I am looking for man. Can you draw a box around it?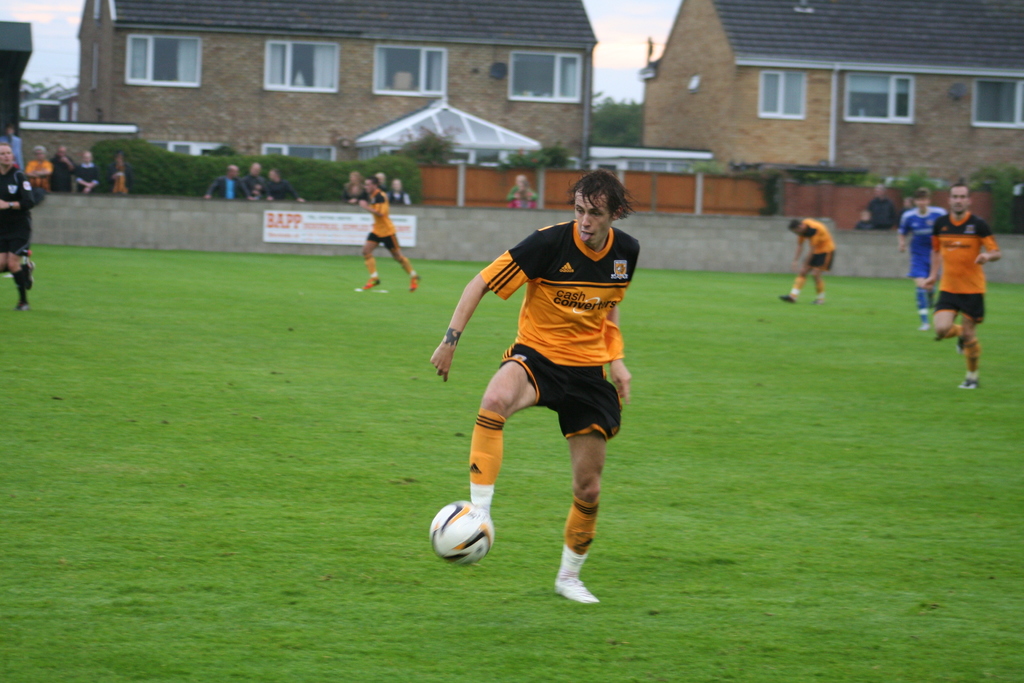
Sure, the bounding box is {"left": 0, "top": 124, "right": 25, "bottom": 174}.
